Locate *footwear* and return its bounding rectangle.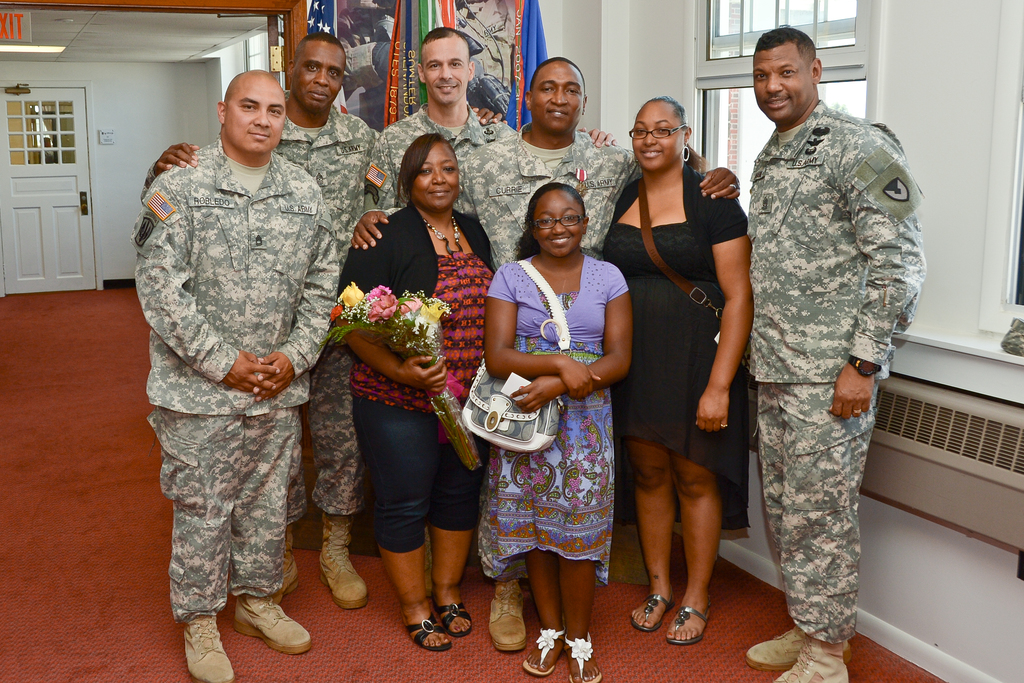
x1=319, y1=511, x2=365, y2=610.
